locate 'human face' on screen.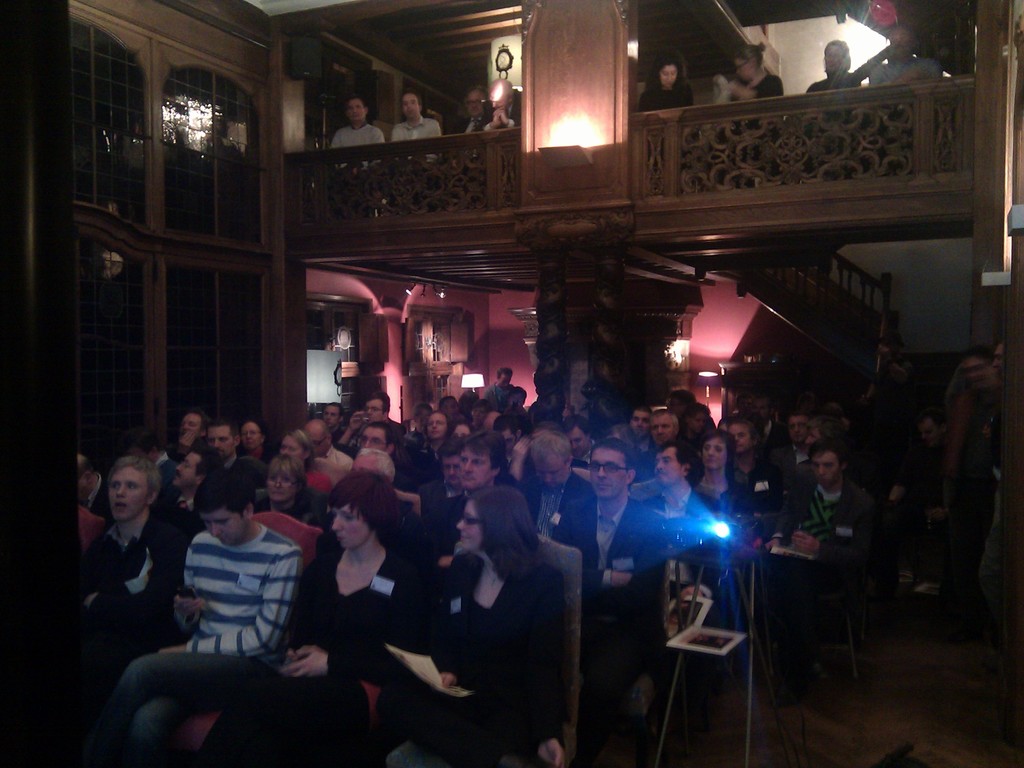
On screen at 211:431:232:457.
